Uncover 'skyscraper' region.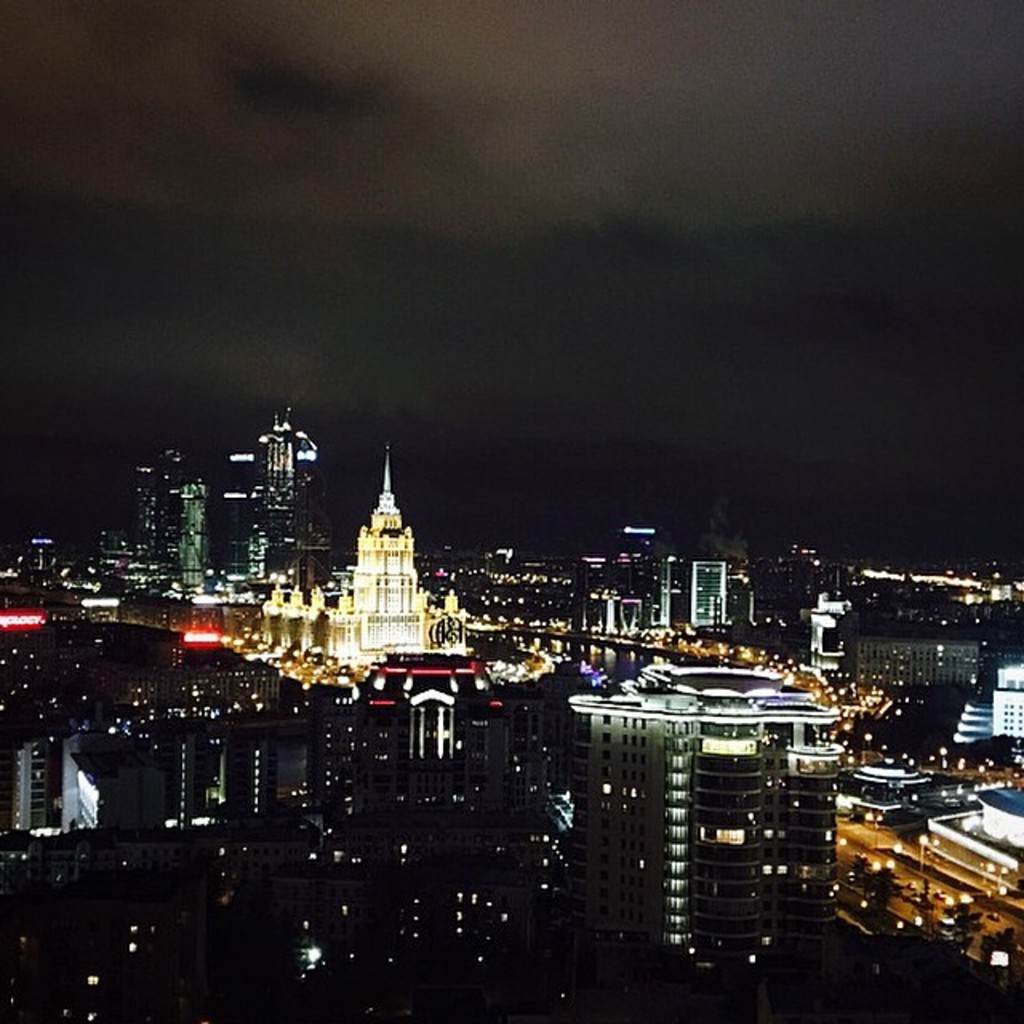
Uncovered: bbox=[586, 662, 829, 957].
